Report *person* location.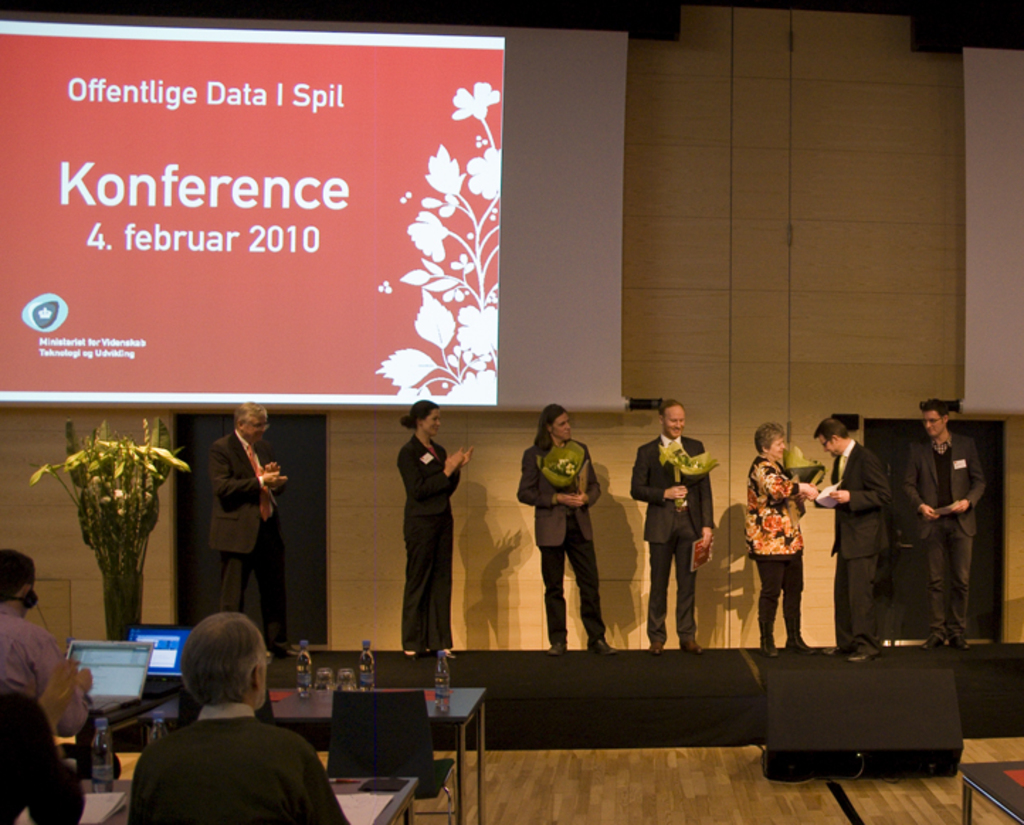
Report: box(508, 393, 610, 645).
